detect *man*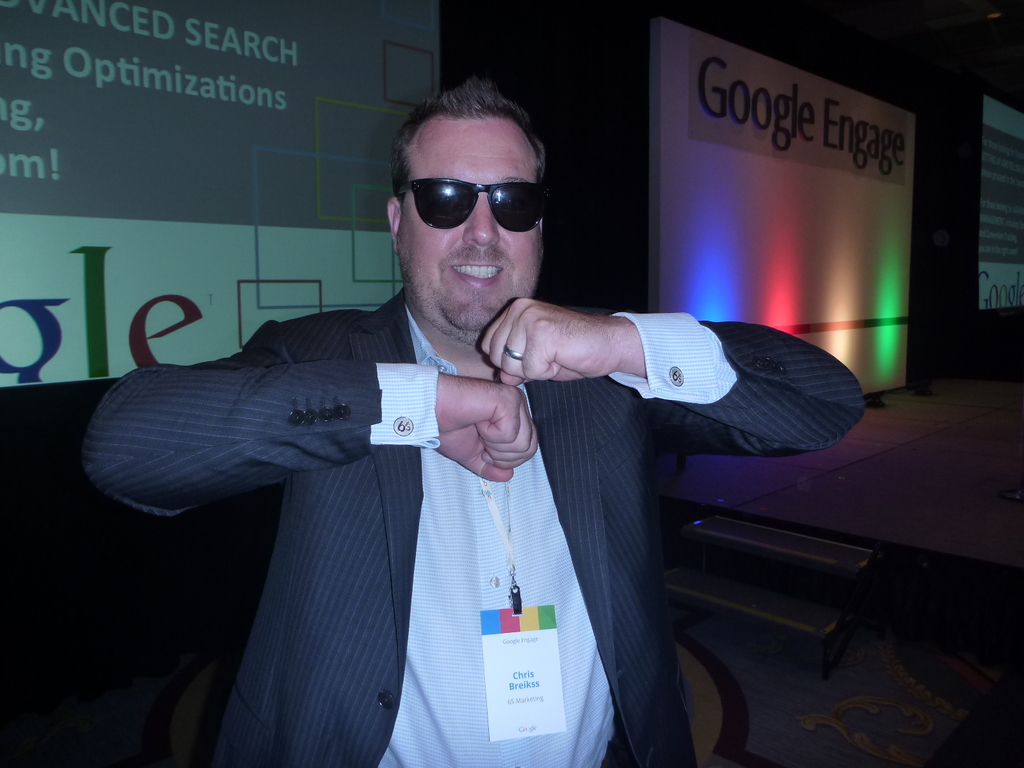
[x1=88, y1=77, x2=860, y2=766]
